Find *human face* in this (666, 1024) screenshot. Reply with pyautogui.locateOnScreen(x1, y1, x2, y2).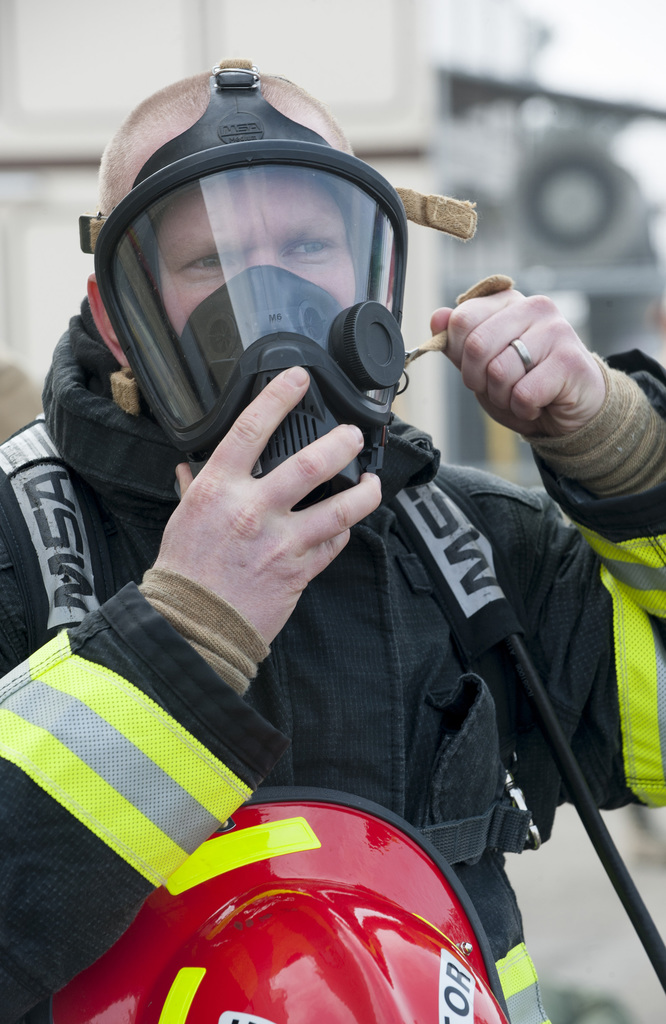
pyautogui.locateOnScreen(142, 179, 369, 324).
